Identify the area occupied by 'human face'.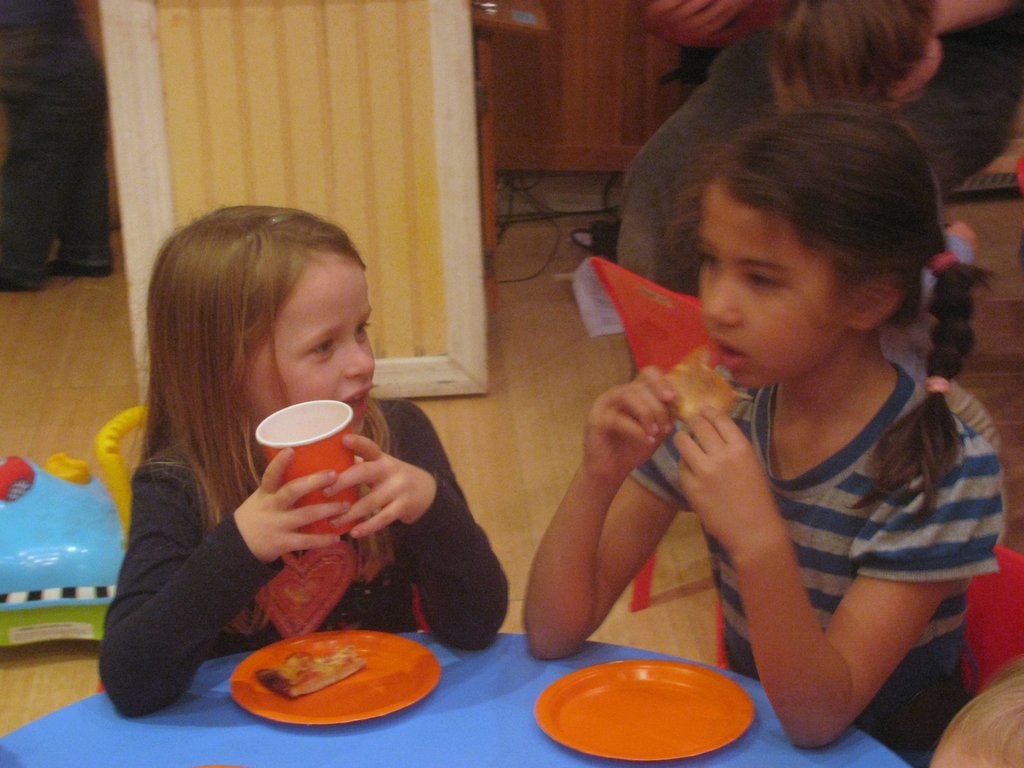
Area: <bbox>250, 254, 376, 436</bbox>.
